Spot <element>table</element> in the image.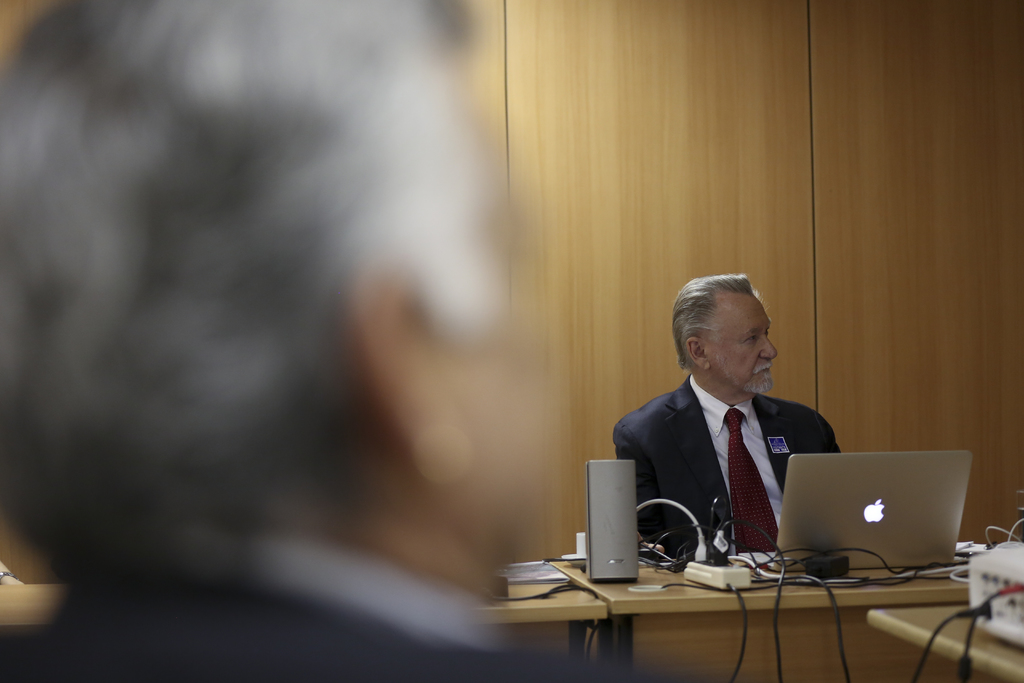
<element>table</element> found at (865,605,1023,682).
